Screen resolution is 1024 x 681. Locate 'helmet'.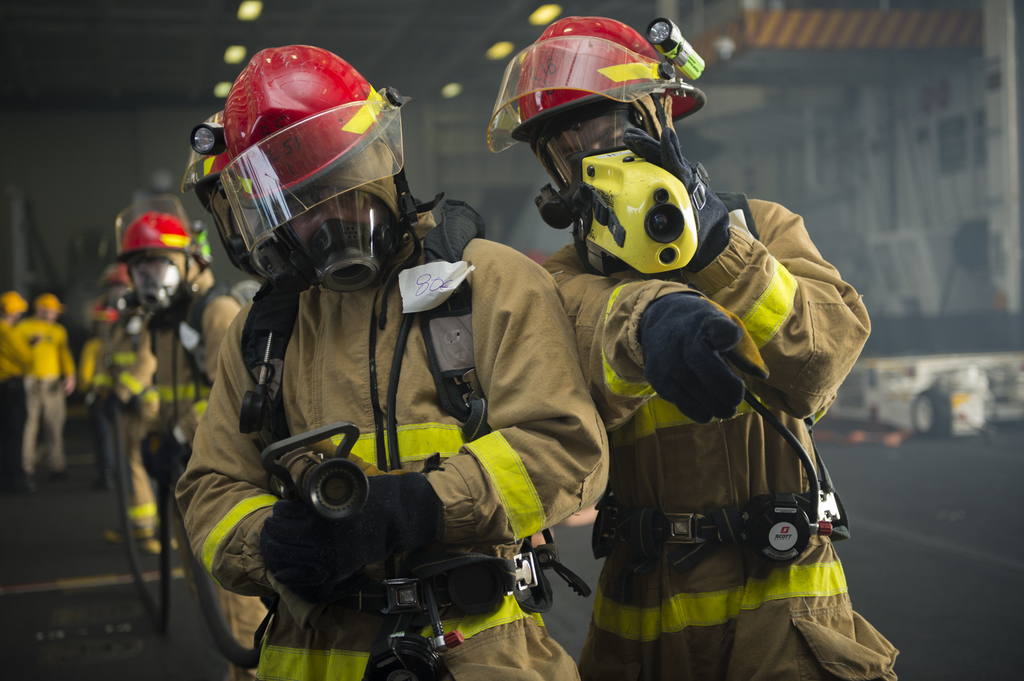
Rect(191, 61, 429, 284).
